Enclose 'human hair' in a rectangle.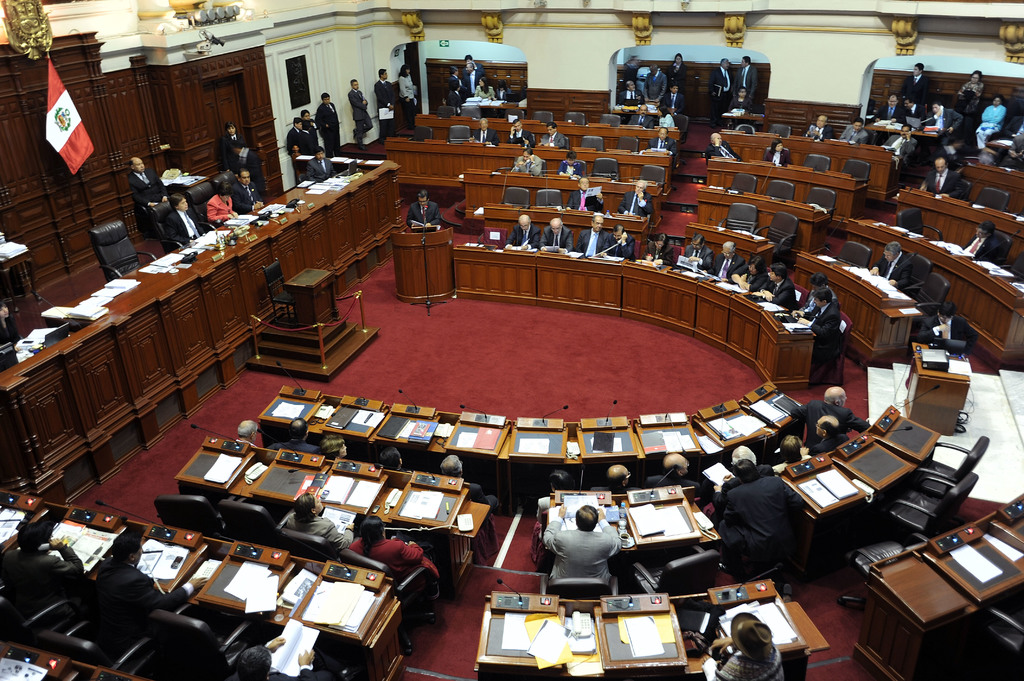
{"left": 769, "top": 262, "right": 786, "bottom": 282}.
